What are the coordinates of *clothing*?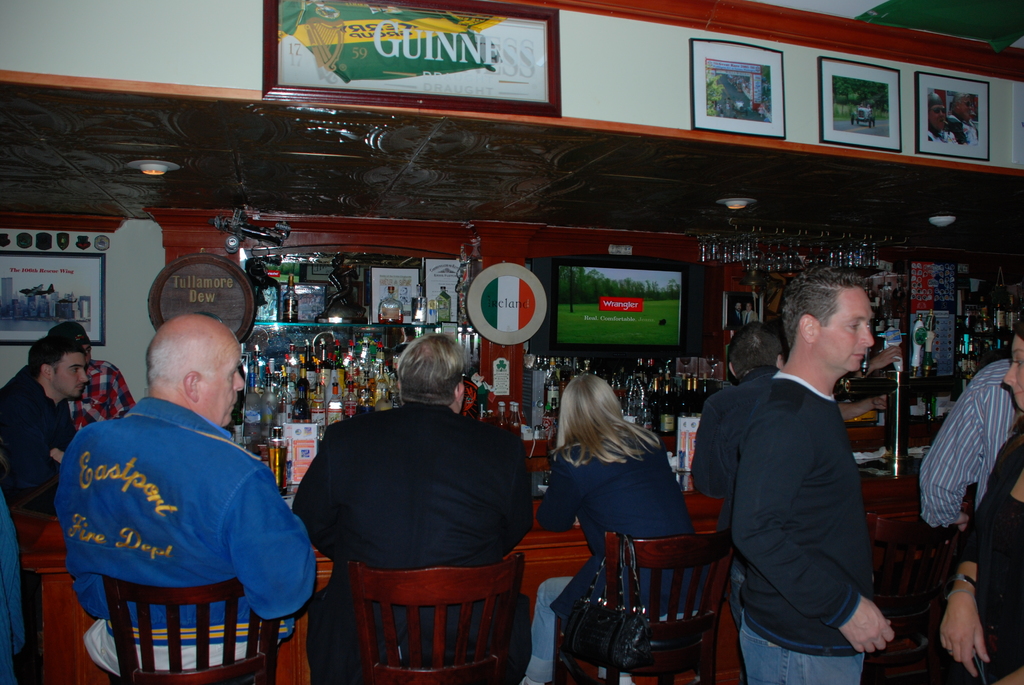
[67, 363, 296, 670].
